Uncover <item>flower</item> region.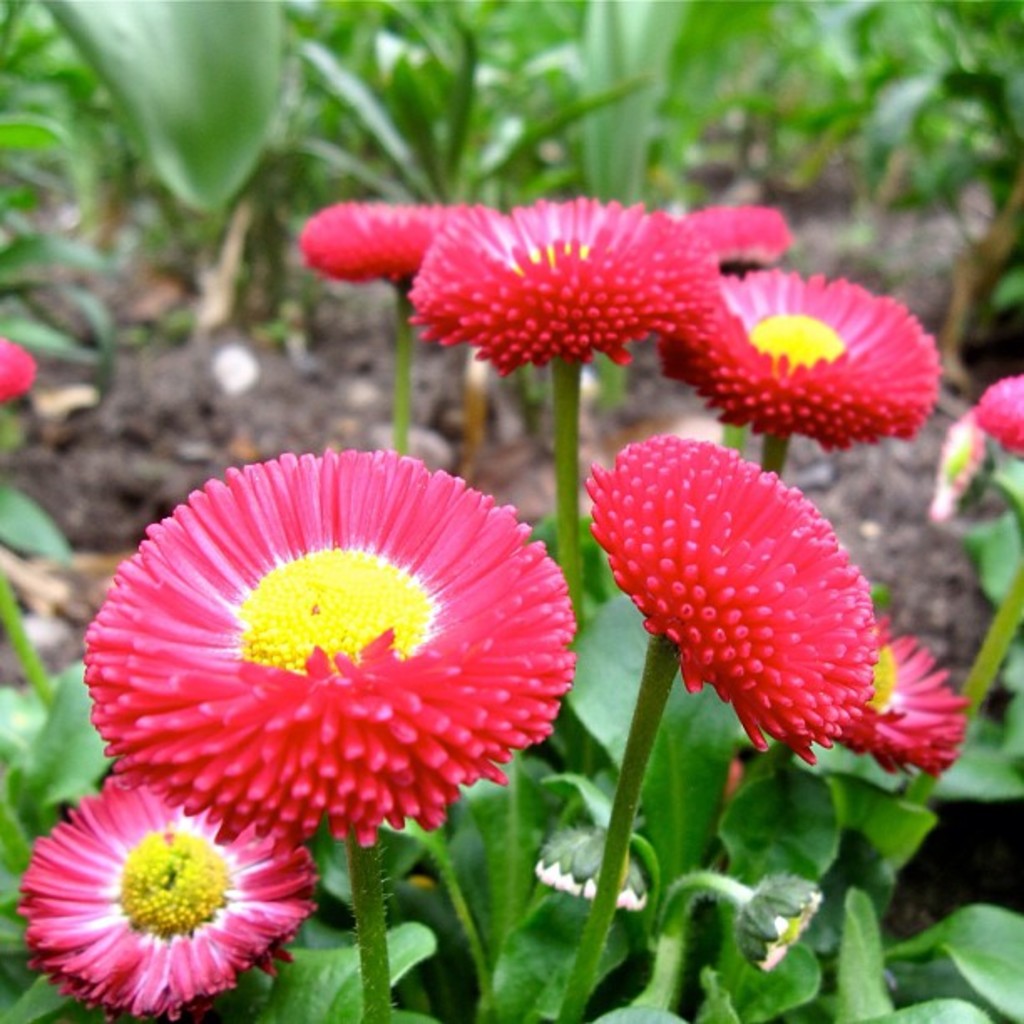
Uncovered: (x1=977, y1=370, x2=1022, y2=460).
